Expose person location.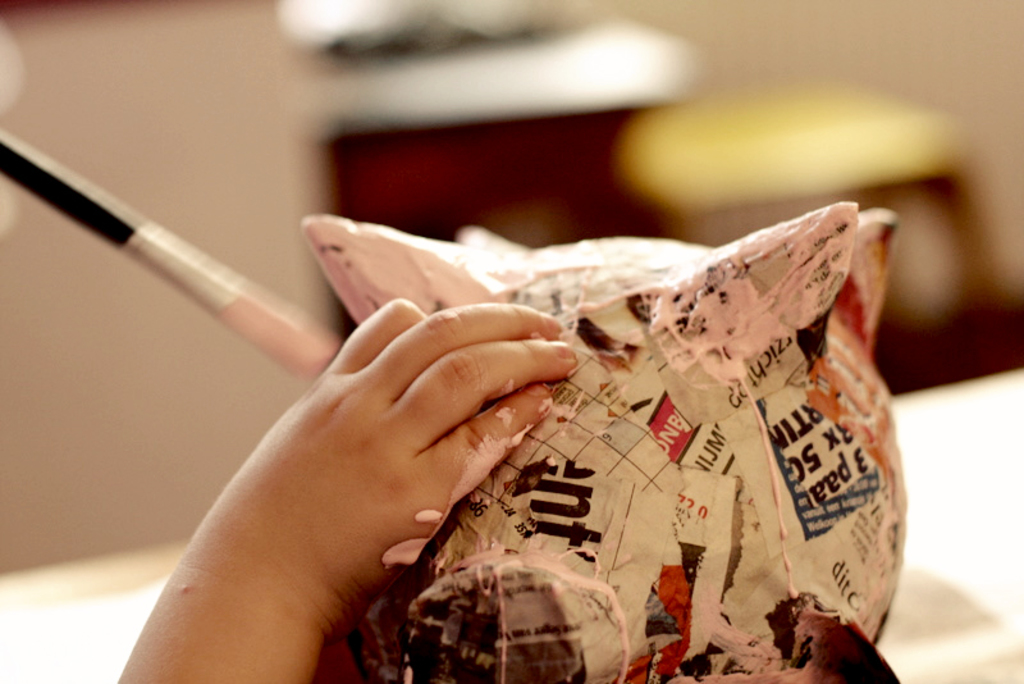
Exposed at 105 224 948 683.
